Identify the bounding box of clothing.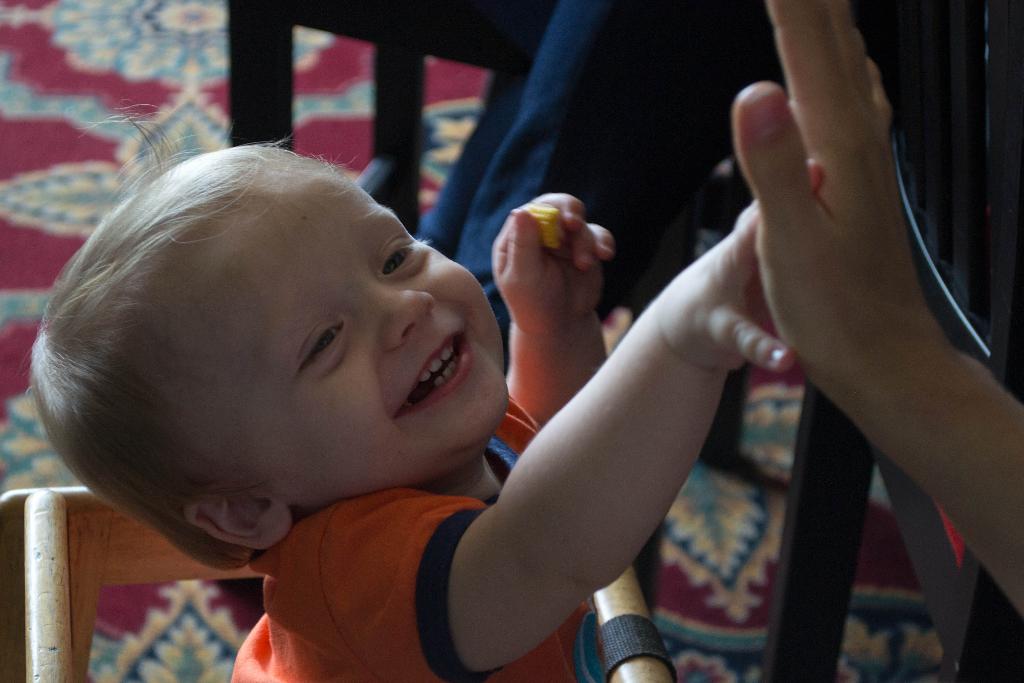
<region>233, 393, 598, 682</region>.
